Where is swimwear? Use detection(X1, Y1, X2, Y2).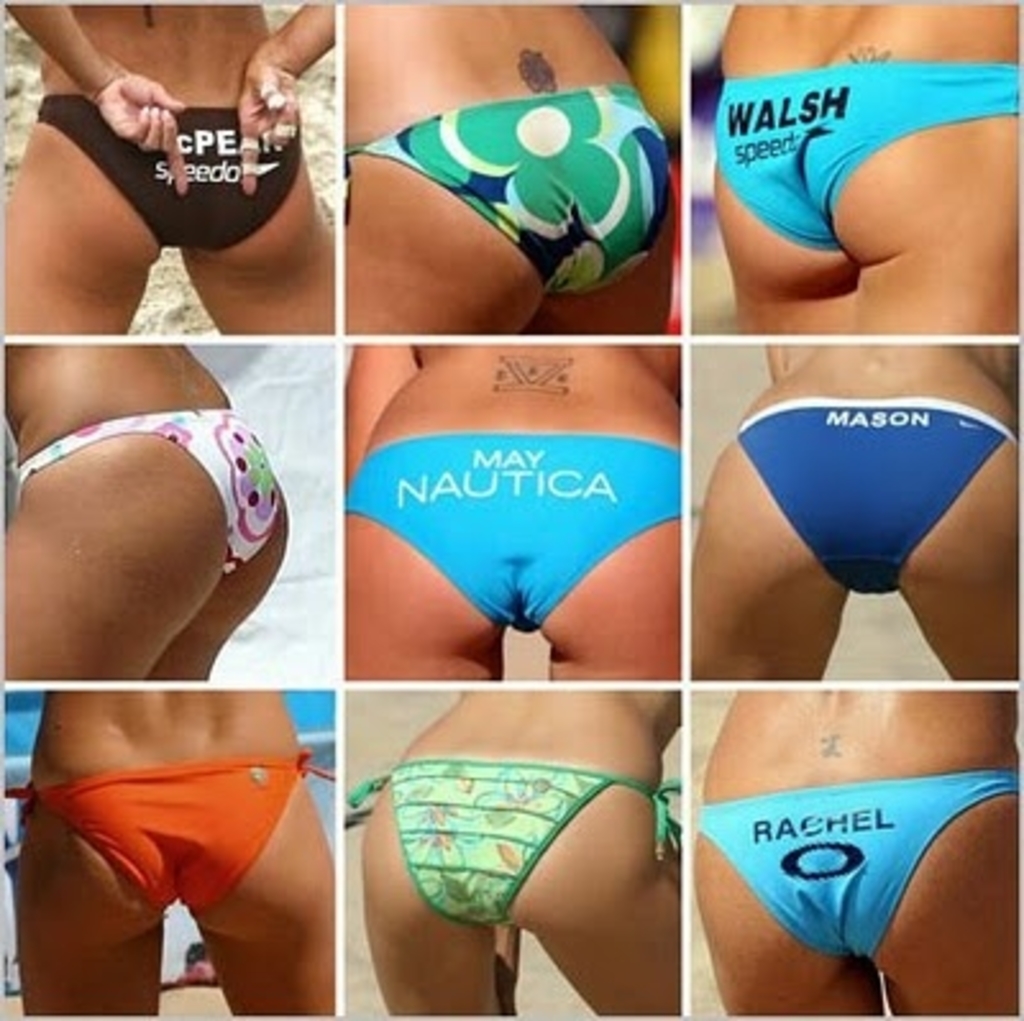
detection(18, 409, 282, 571).
